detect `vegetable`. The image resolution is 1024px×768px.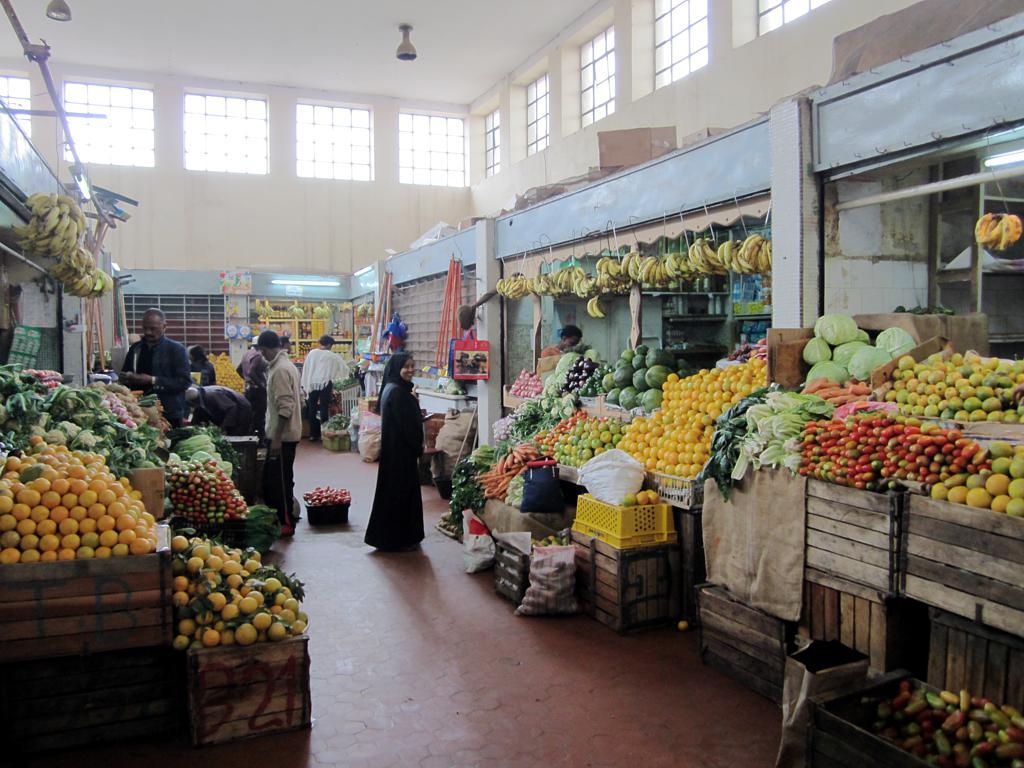
<region>811, 309, 850, 348</region>.
